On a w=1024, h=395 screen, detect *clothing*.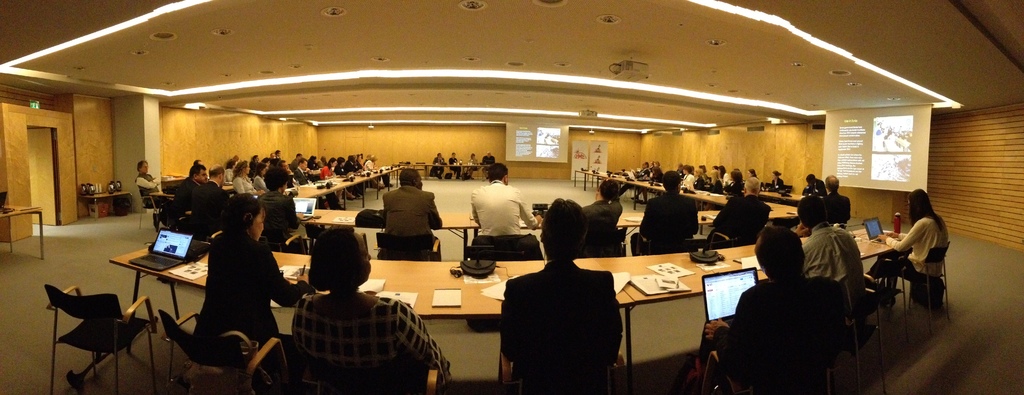
[left=381, top=182, right=445, bottom=261].
